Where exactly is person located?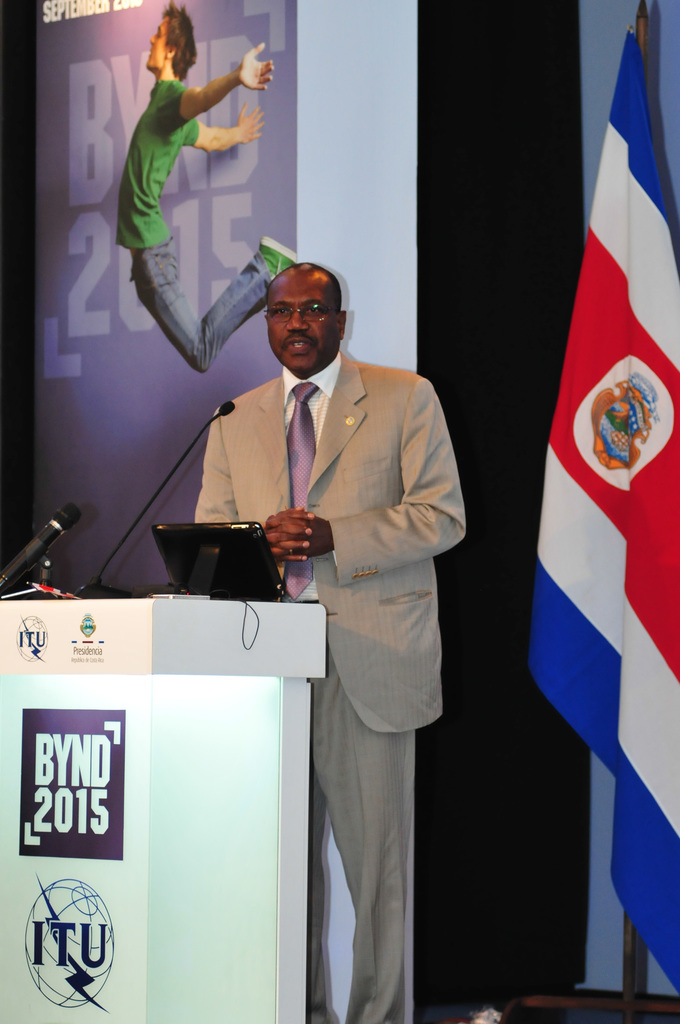
Its bounding box is [left=115, top=2, right=298, bottom=373].
